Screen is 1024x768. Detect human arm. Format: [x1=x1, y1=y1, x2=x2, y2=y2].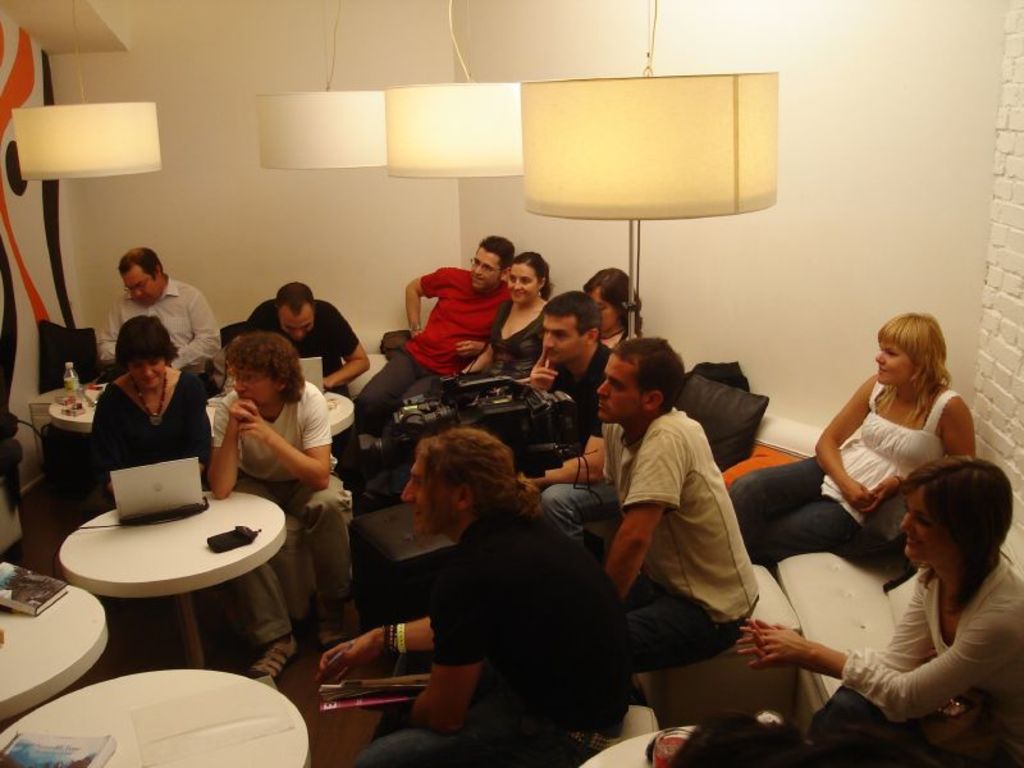
[x1=321, y1=325, x2=375, y2=389].
